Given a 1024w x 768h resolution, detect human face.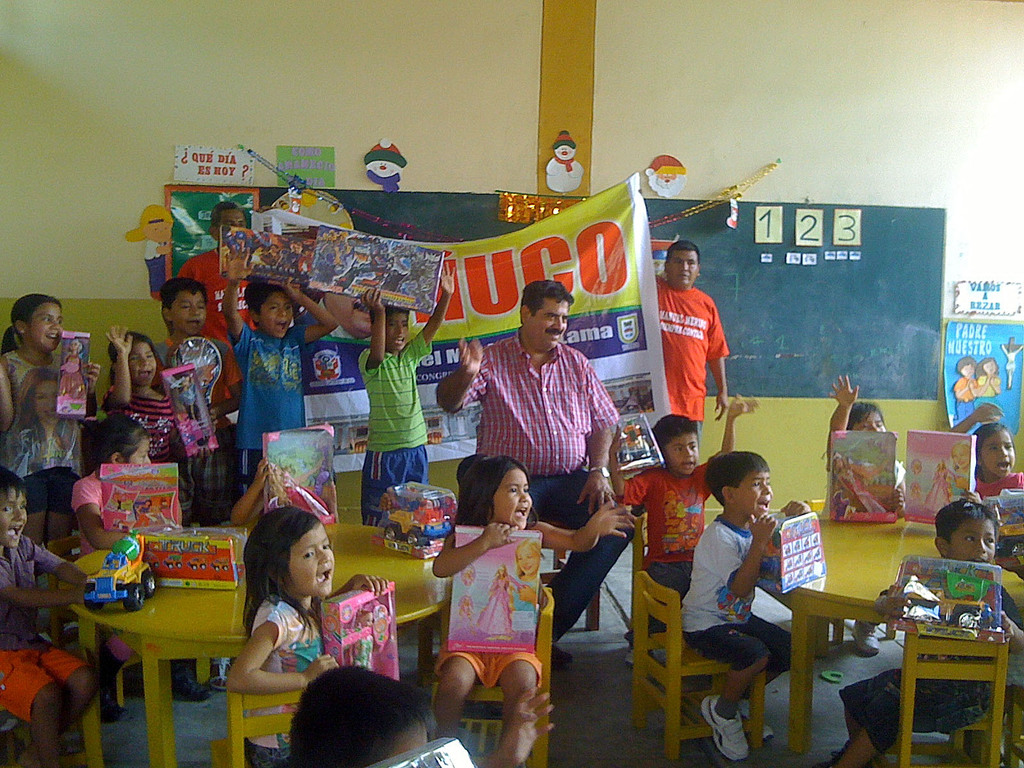
locate(133, 336, 159, 386).
